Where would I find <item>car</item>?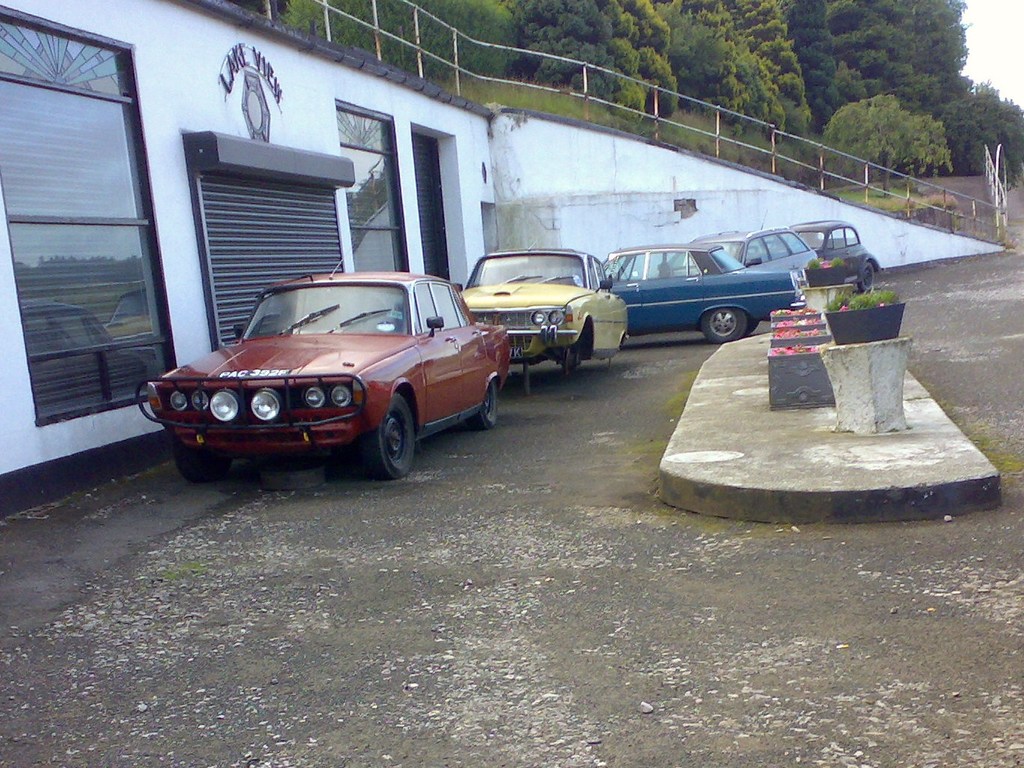
At bbox=(136, 262, 512, 479).
